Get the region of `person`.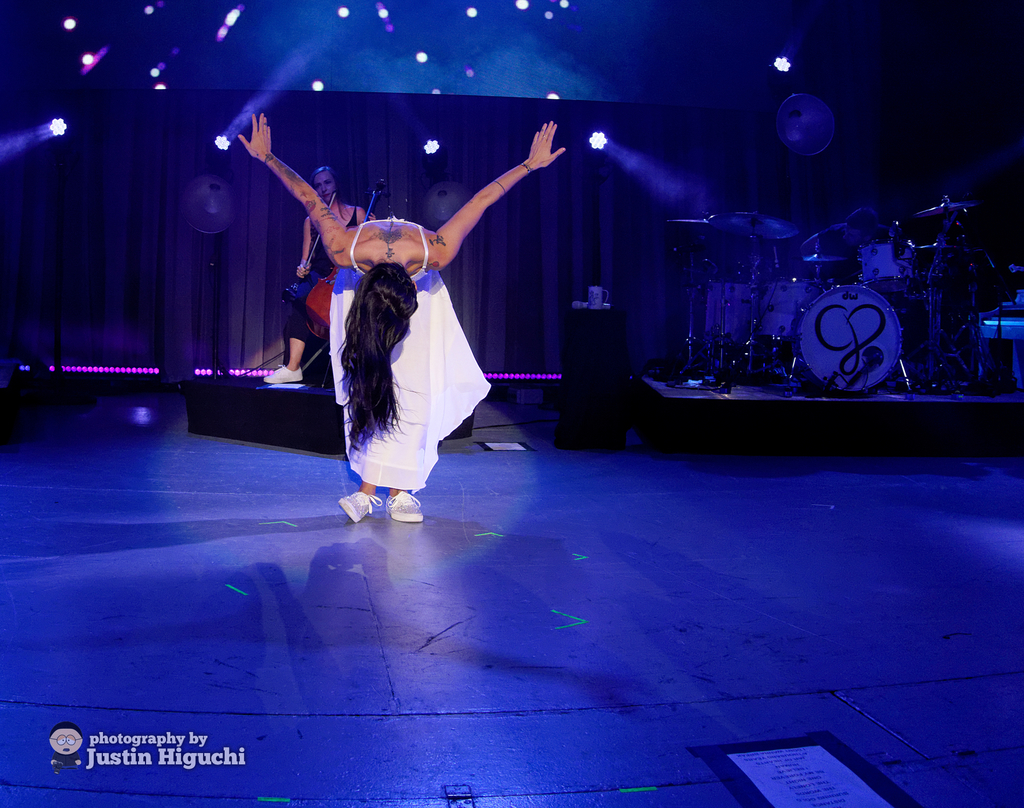
rect(233, 108, 568, 525).
